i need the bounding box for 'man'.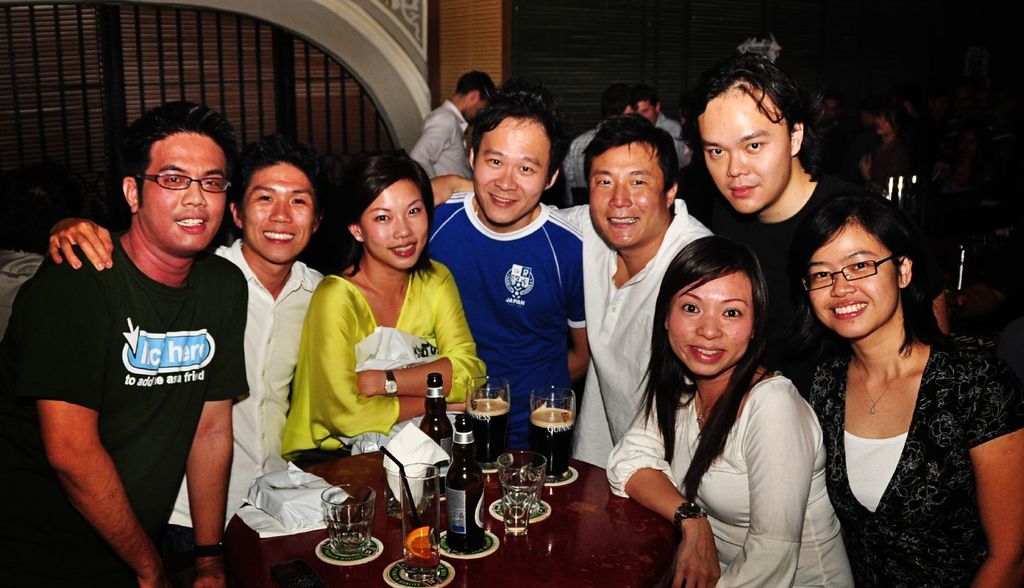
Here it is: [51,134,330,534].
